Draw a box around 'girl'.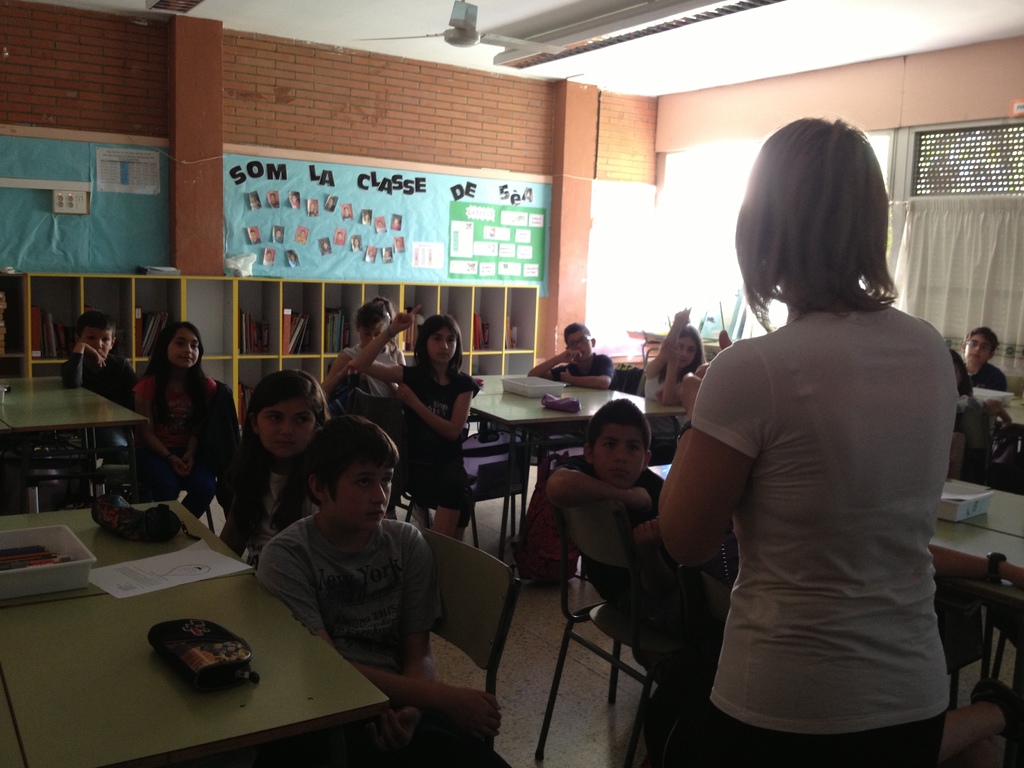
detection(351, 303, 479, 538).
